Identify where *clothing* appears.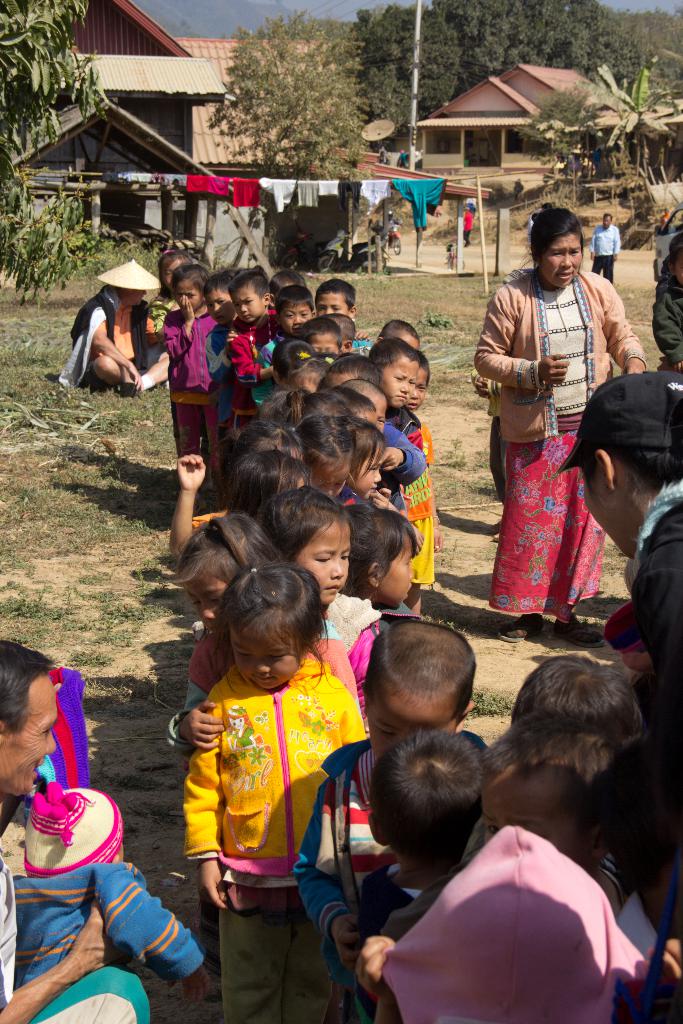
Appears at <region>169, 650, 354, 937</region>.
